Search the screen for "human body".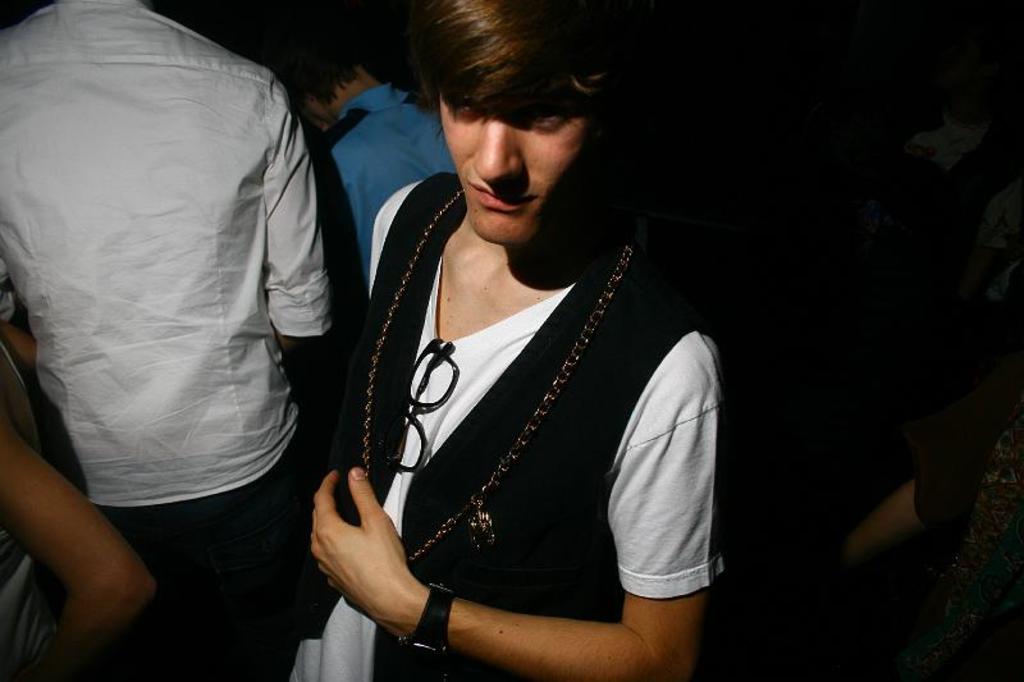
Found at (832, 397, 1023, 583).
